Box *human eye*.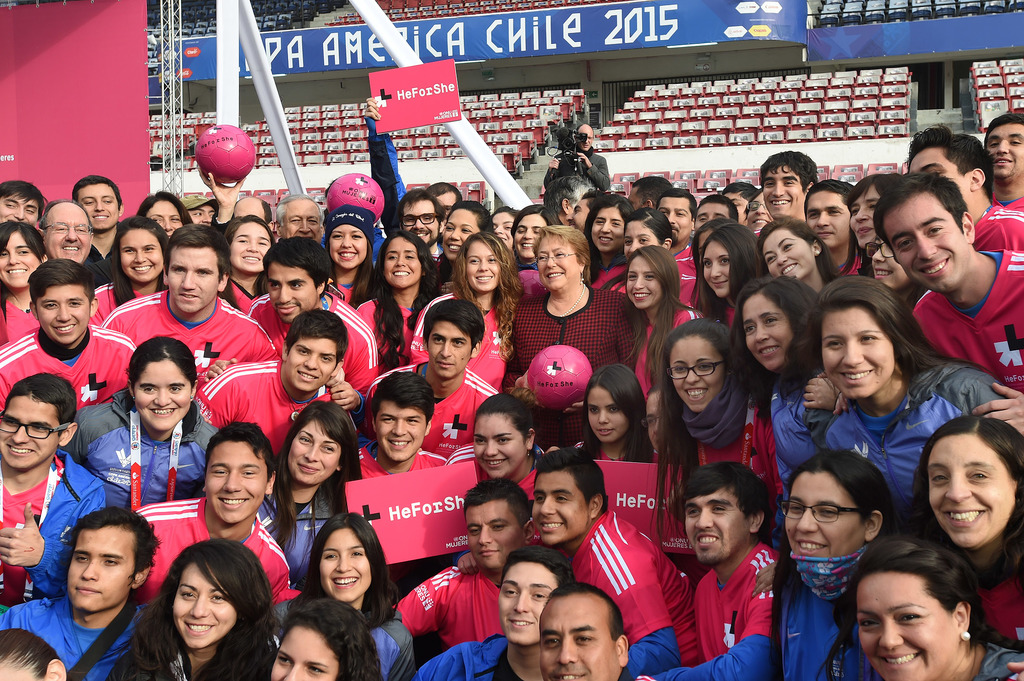
(left=783, top=240, right=794, bottom=250).
